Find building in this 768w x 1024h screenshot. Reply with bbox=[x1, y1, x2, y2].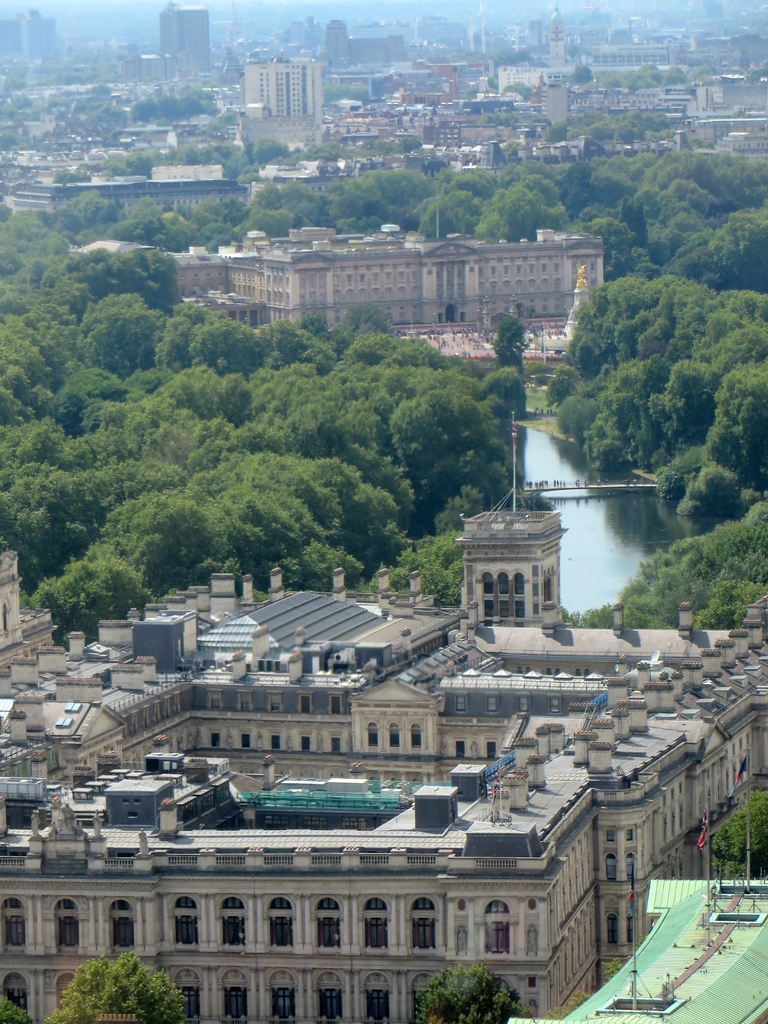
bbox=[0, 407, 767, 1023].
